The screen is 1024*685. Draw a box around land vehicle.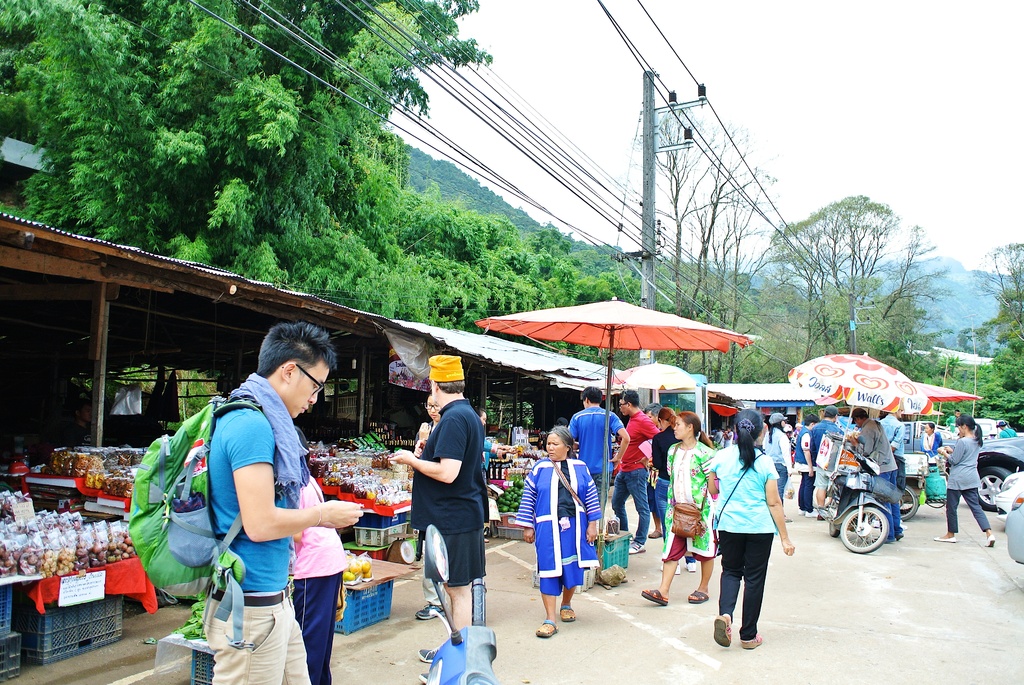
select_region(977, 436, 1023, 516).
